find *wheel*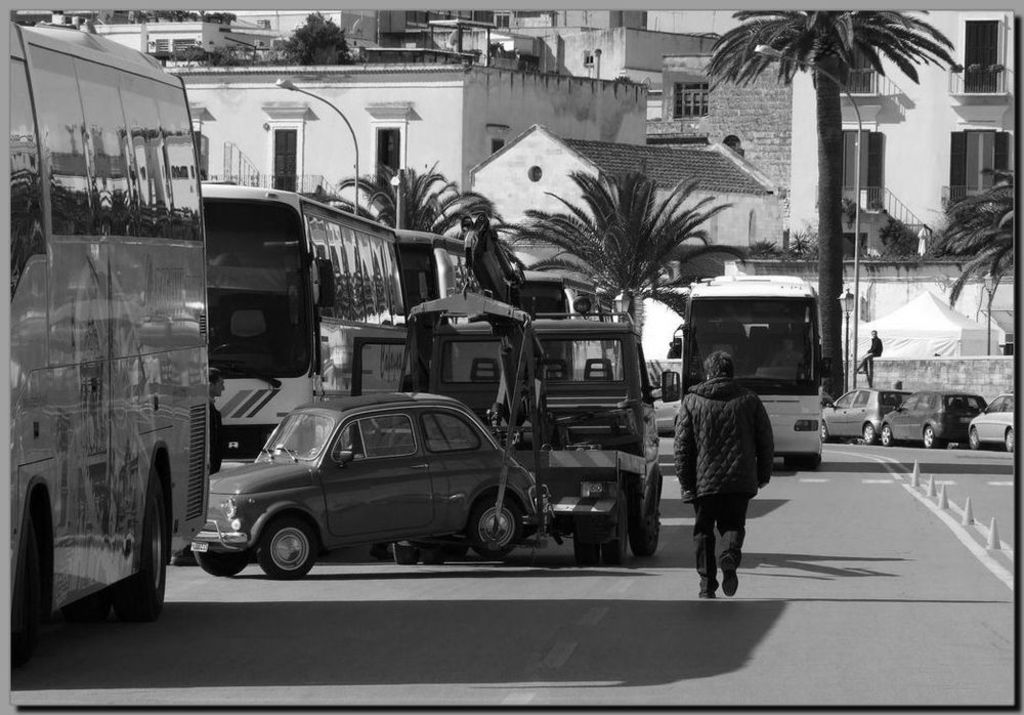
599/500/629/560
